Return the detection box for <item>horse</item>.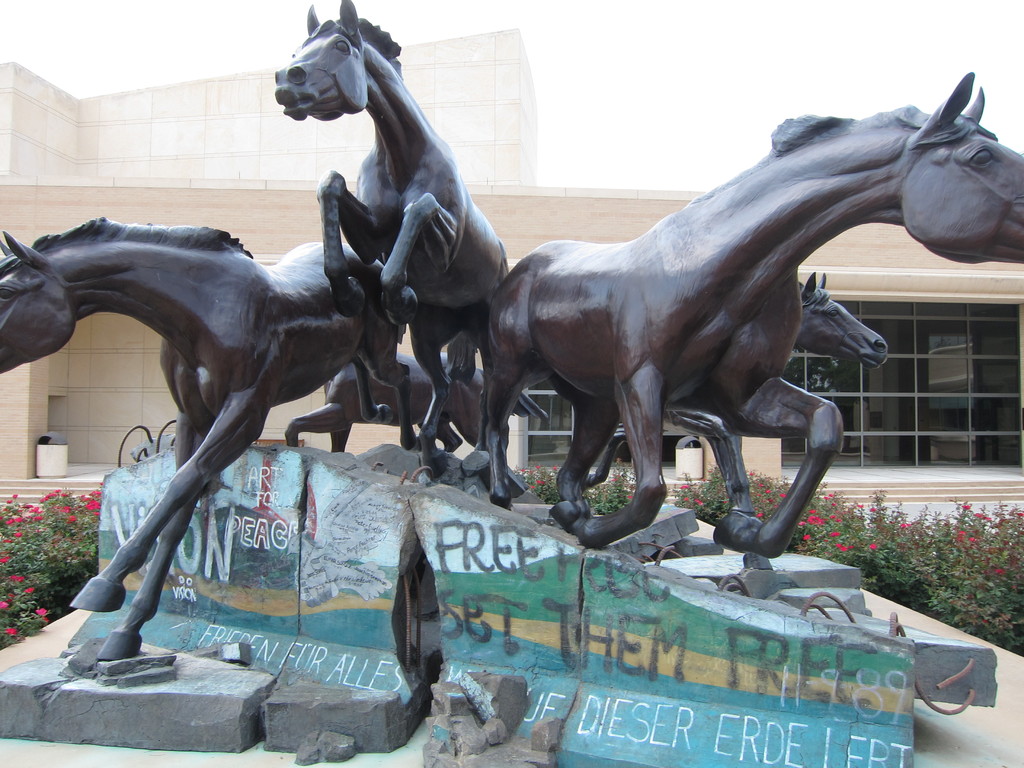
box=[579, 267, 892, 516].
